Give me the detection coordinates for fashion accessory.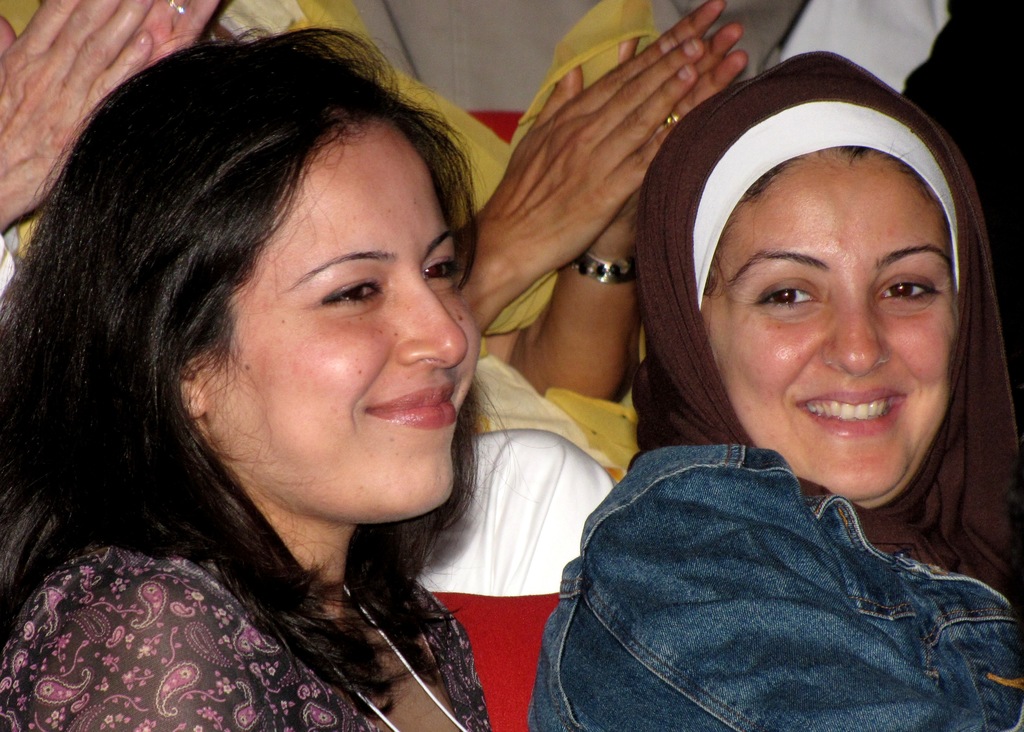
{"x1": 172, "y1": 0, "x2": 184, "y2": 13}.
